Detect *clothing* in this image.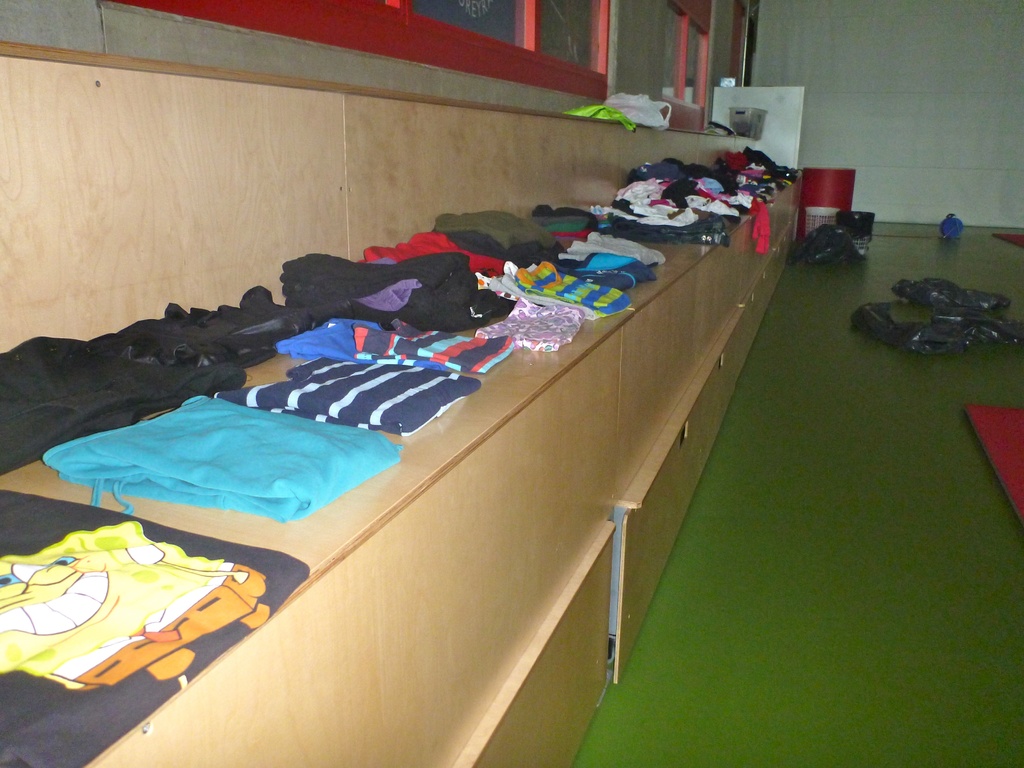
Detection: 532, 198, 599, 247.
